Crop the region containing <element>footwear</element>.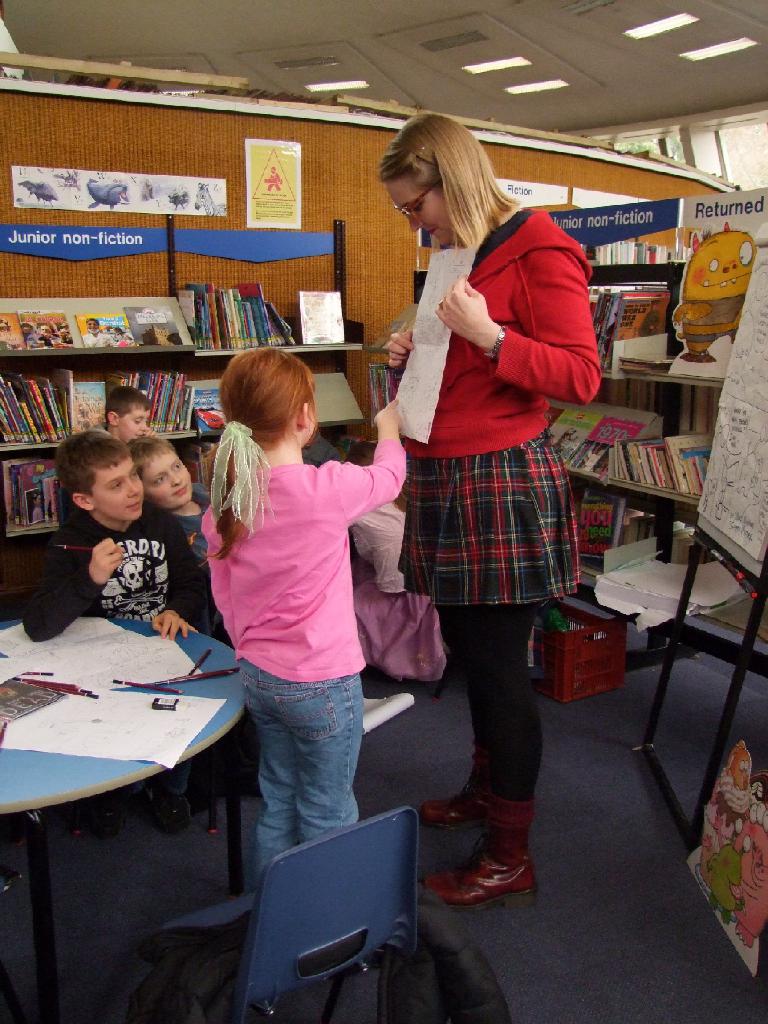
Crop region: [x1=86, y1=788, x2=132, y2=832].
